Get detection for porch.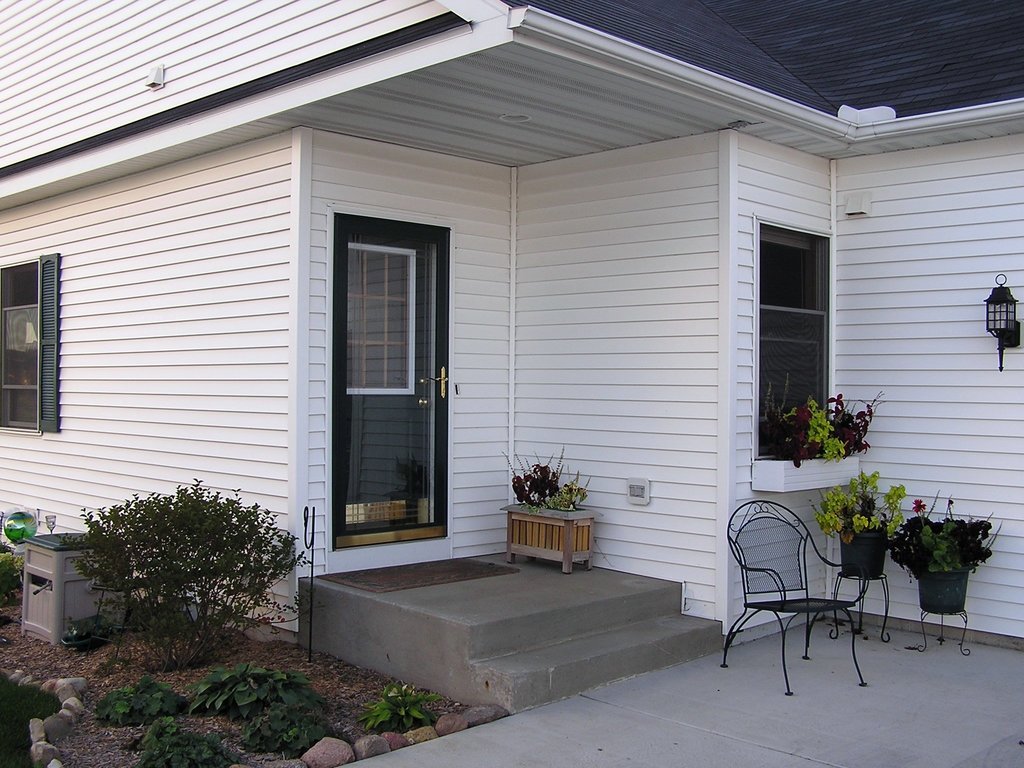
Detection: bbox(296, 550, 724, 716).
